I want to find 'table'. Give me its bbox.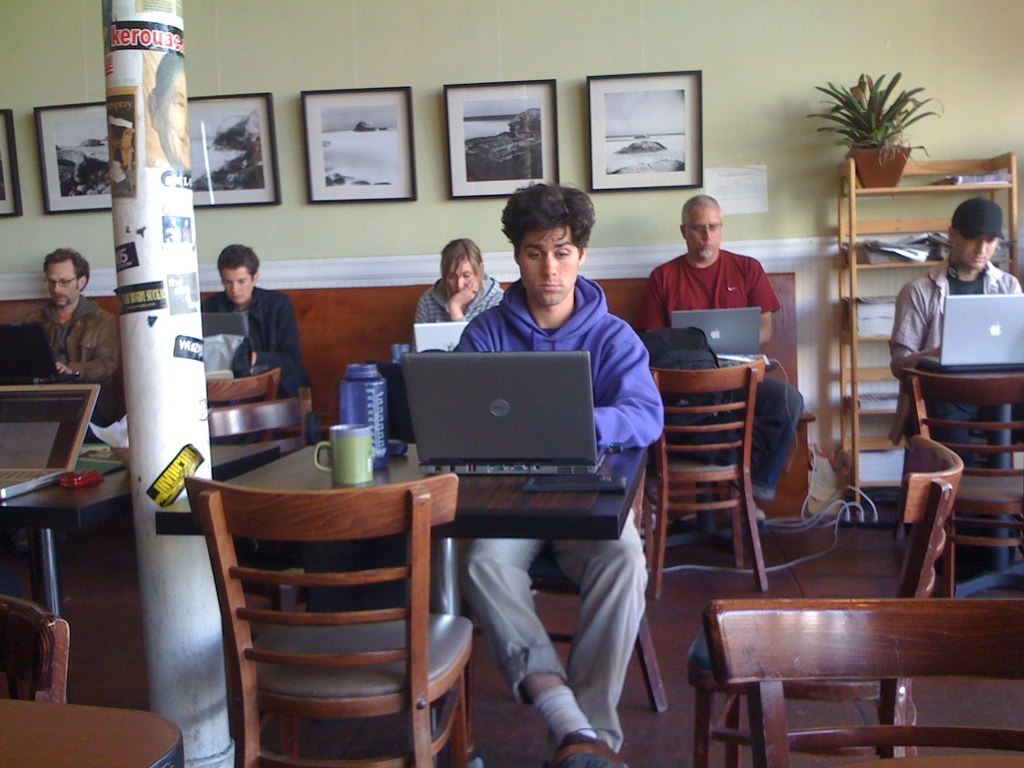
Rect(3, 444, 278, 689).
